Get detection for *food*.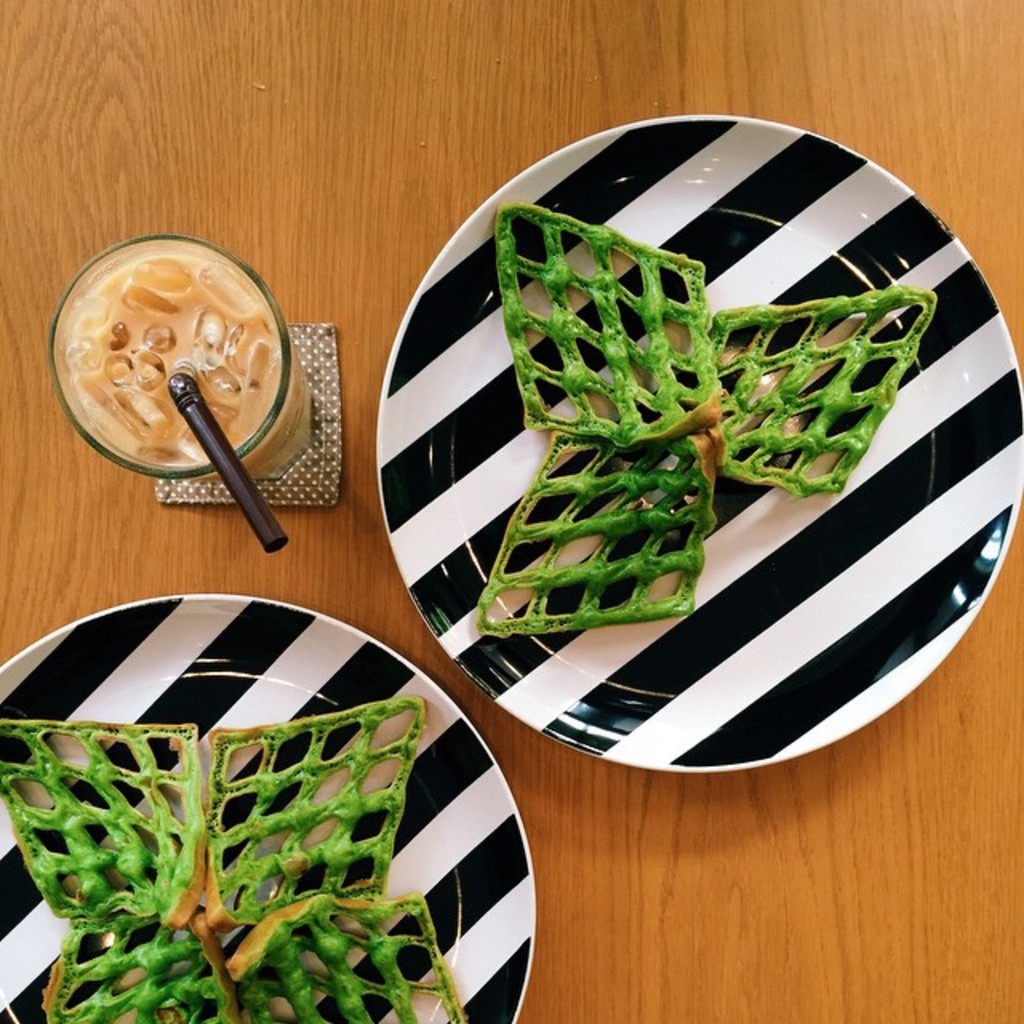
Detection: [left=208, top=691, right=427, bottom=922].
